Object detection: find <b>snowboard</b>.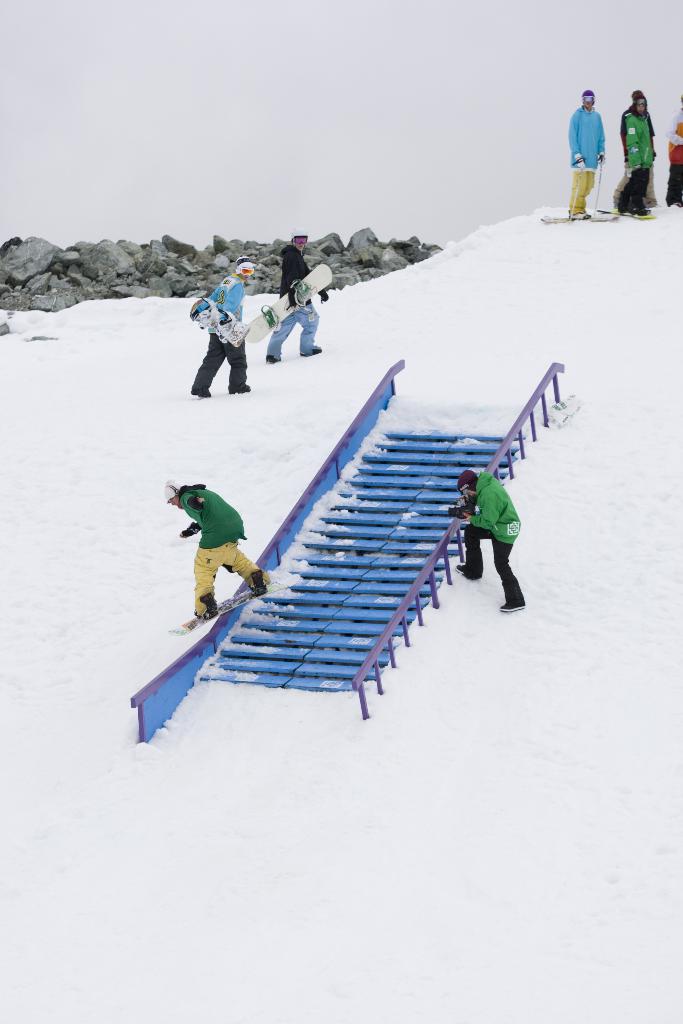
rect(162, 576, 302, 637).
